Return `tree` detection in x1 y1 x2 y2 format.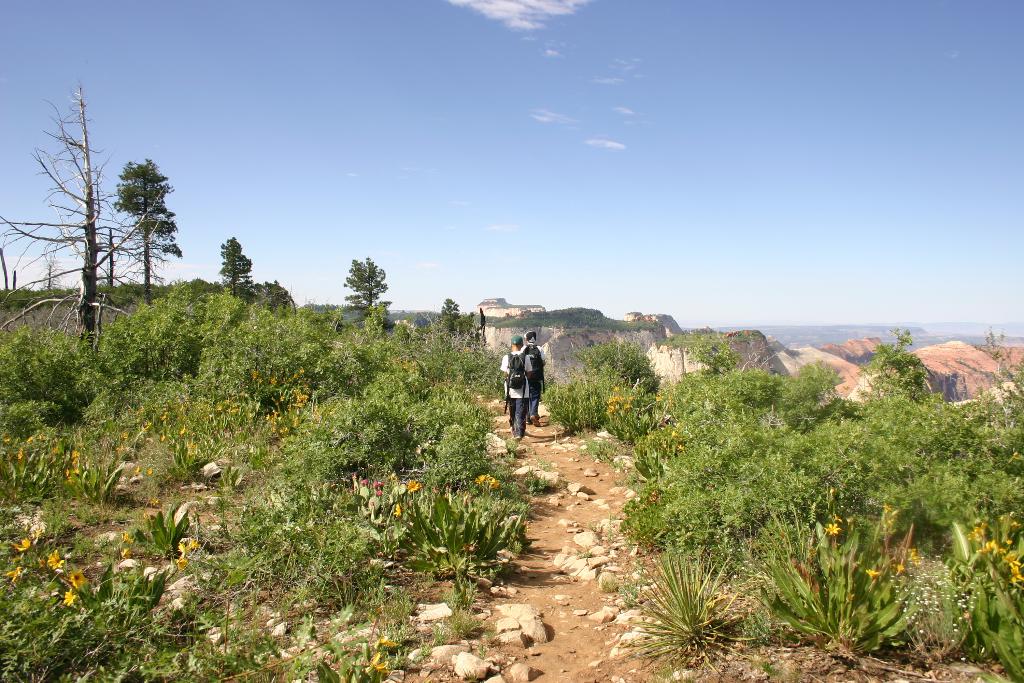
345 253 390 324.
